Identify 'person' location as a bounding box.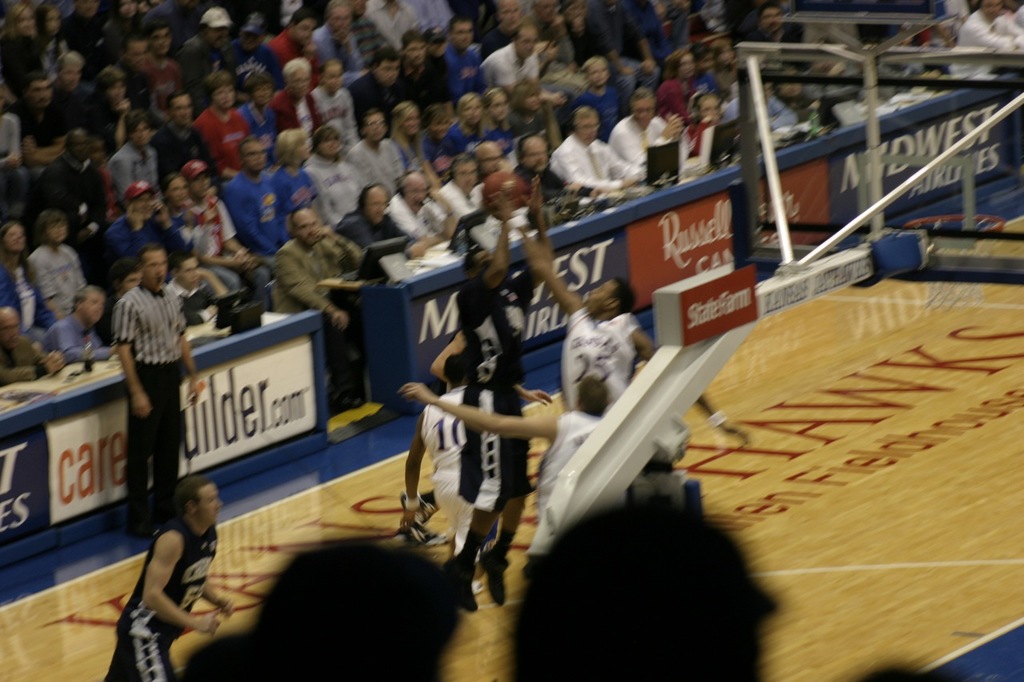
bbox(414, 157, 512, 249).
